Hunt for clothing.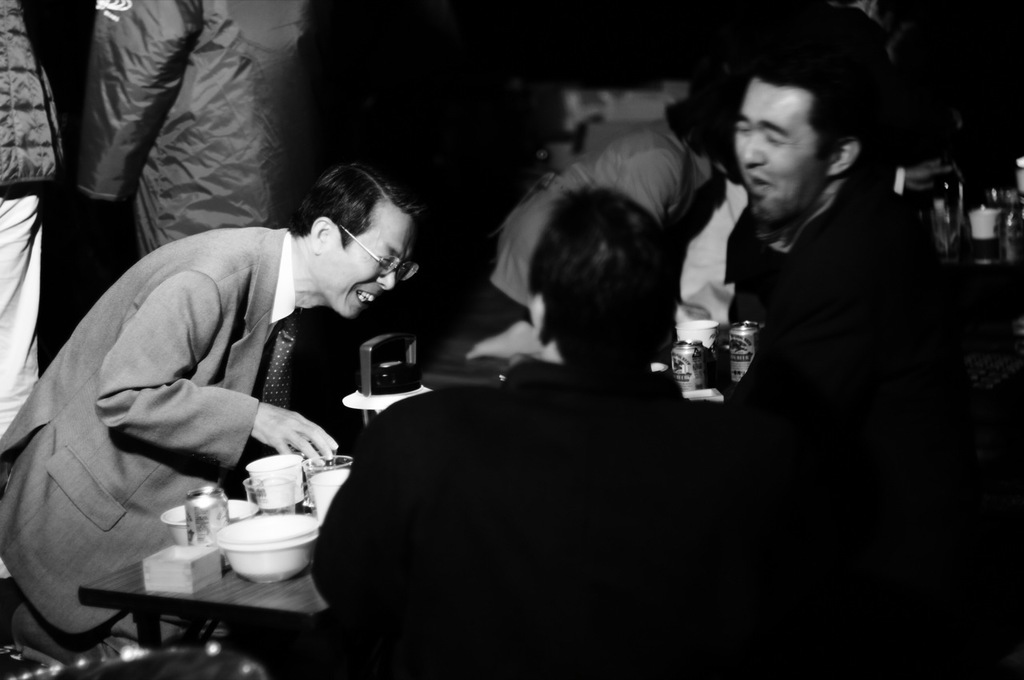
Hunted down at locate(308, 359, 734, 615).
